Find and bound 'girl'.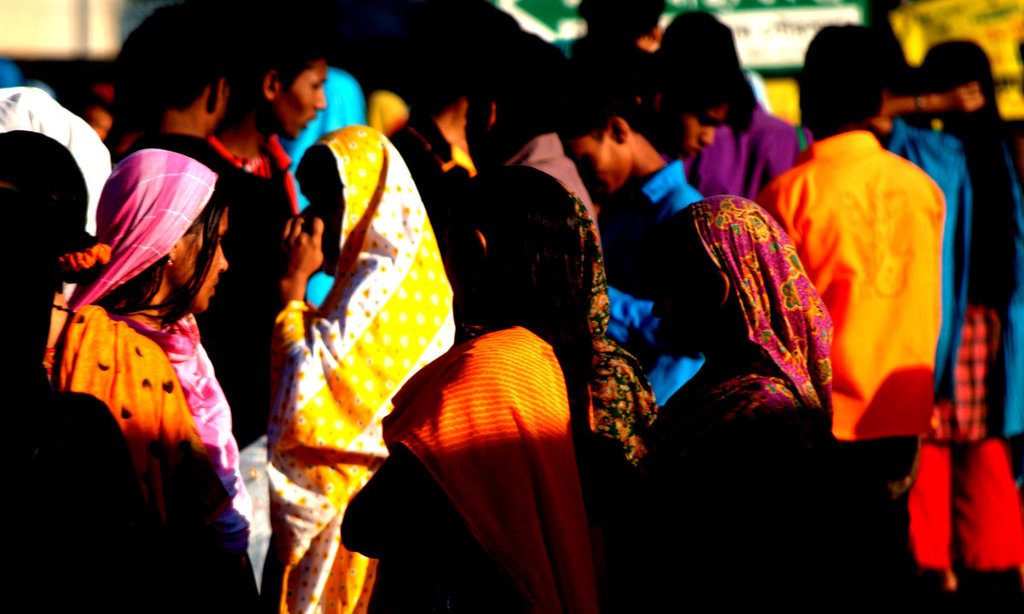
Bound: bbox=(32, 146, 258, 613).
